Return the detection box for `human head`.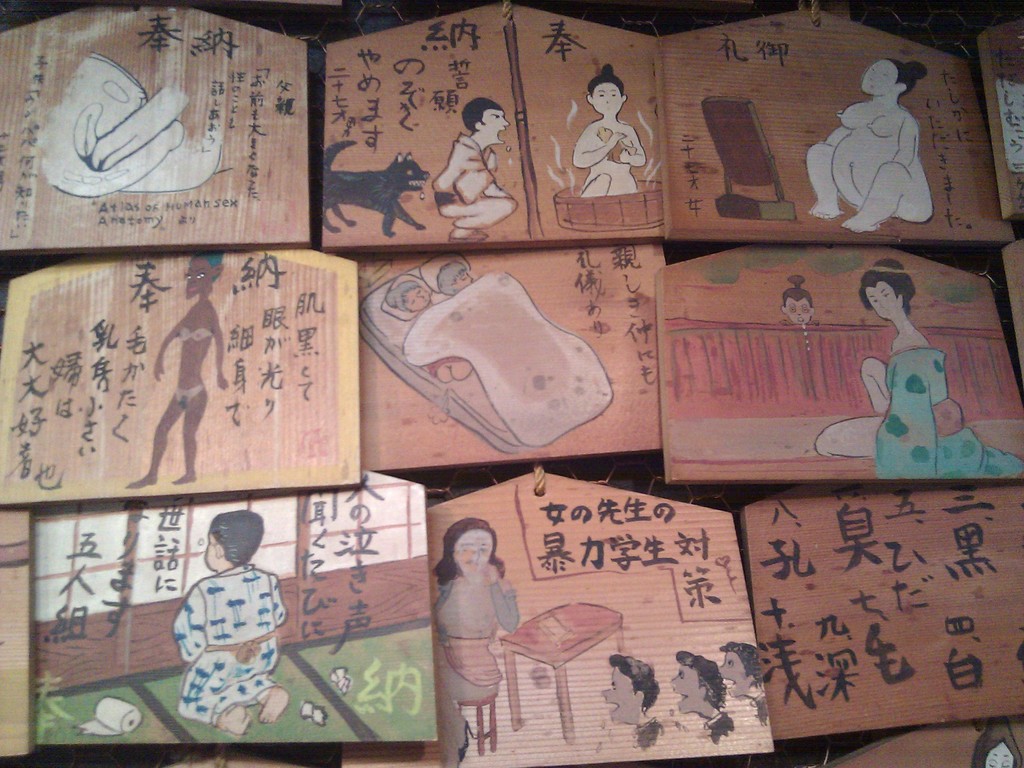
(left=856, top=56, right=909, bottom=100).
